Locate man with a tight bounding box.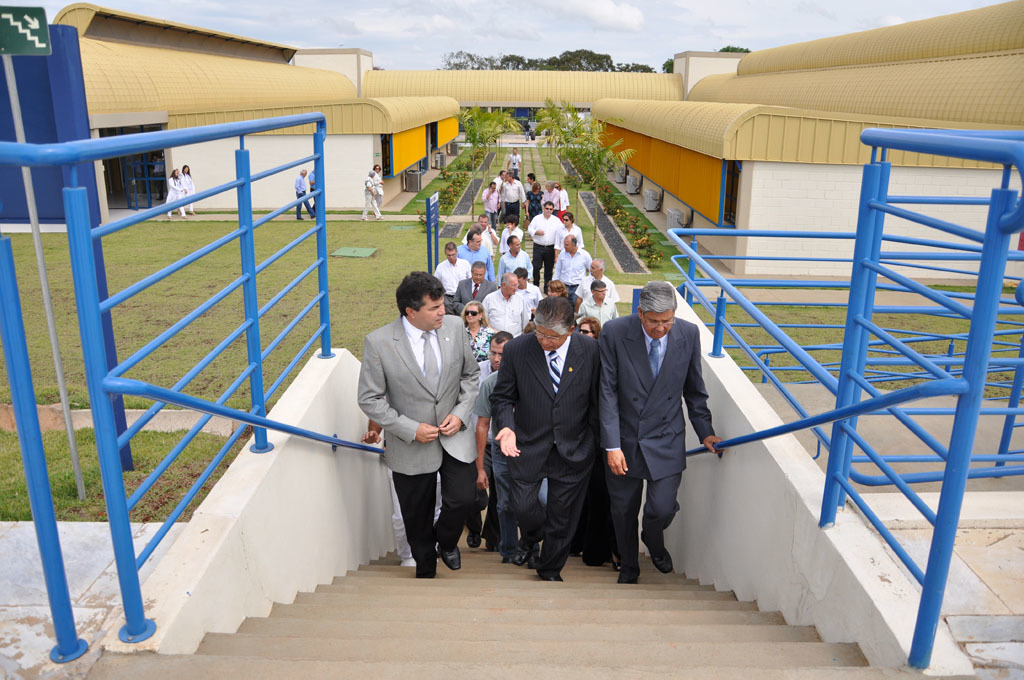
pyautogui.locateOnScreen(539, 179, 559, 219).
